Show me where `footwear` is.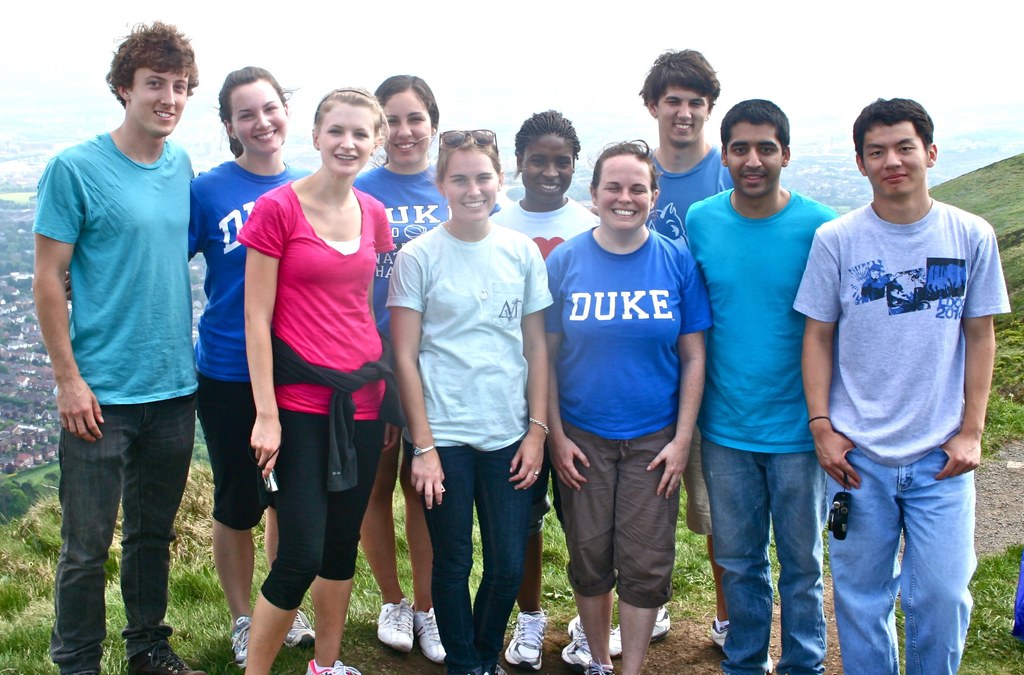
`footwear` is at 123 646 202 674.
